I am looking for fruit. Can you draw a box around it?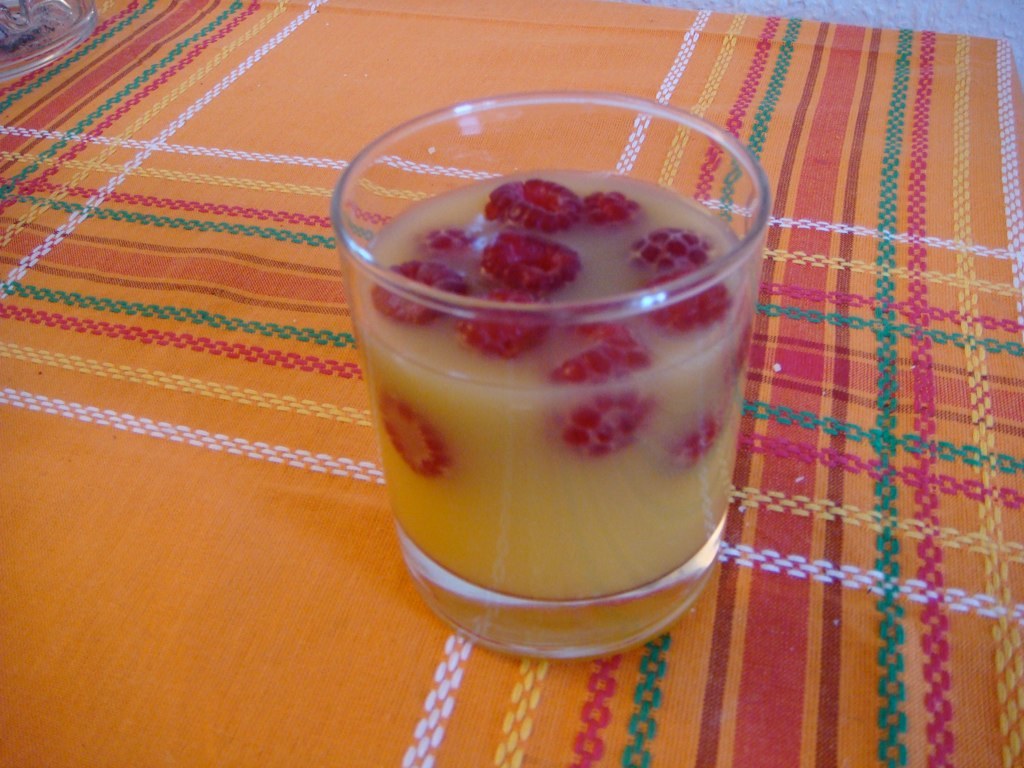
Sure, the bounding box is region(364, 256, 479, 323).
